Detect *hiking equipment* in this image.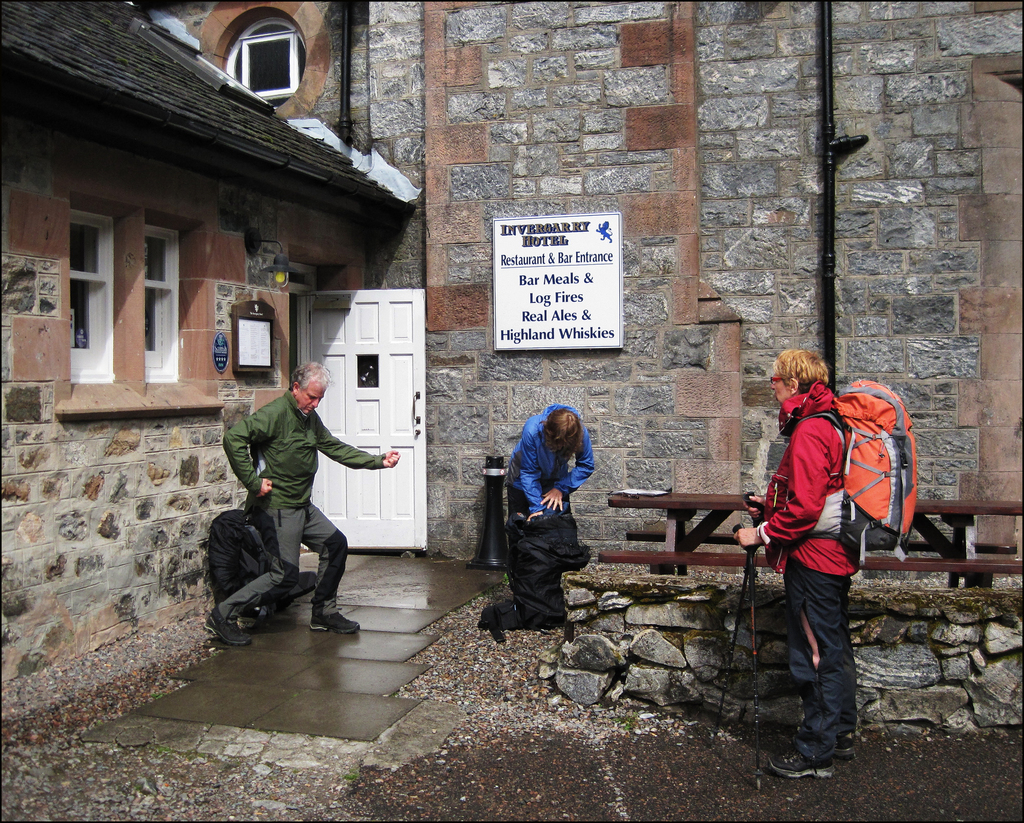
Detection: <box>476,505,597,639</box>.
